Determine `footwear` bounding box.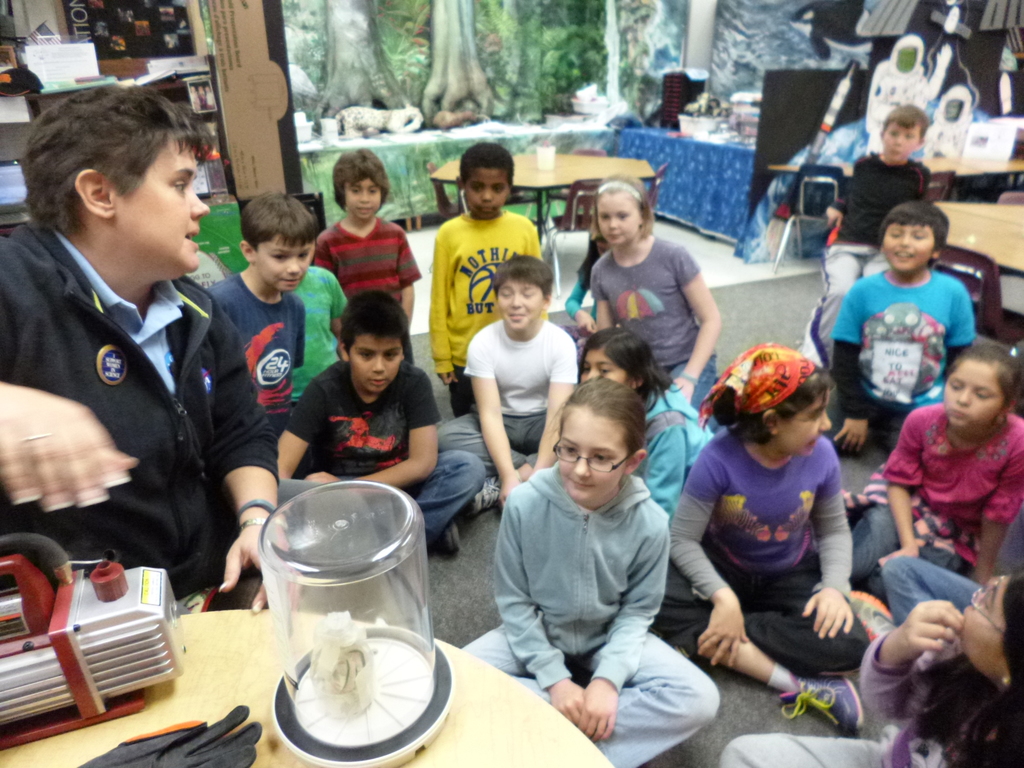
Determined: 844,584,908,650.
